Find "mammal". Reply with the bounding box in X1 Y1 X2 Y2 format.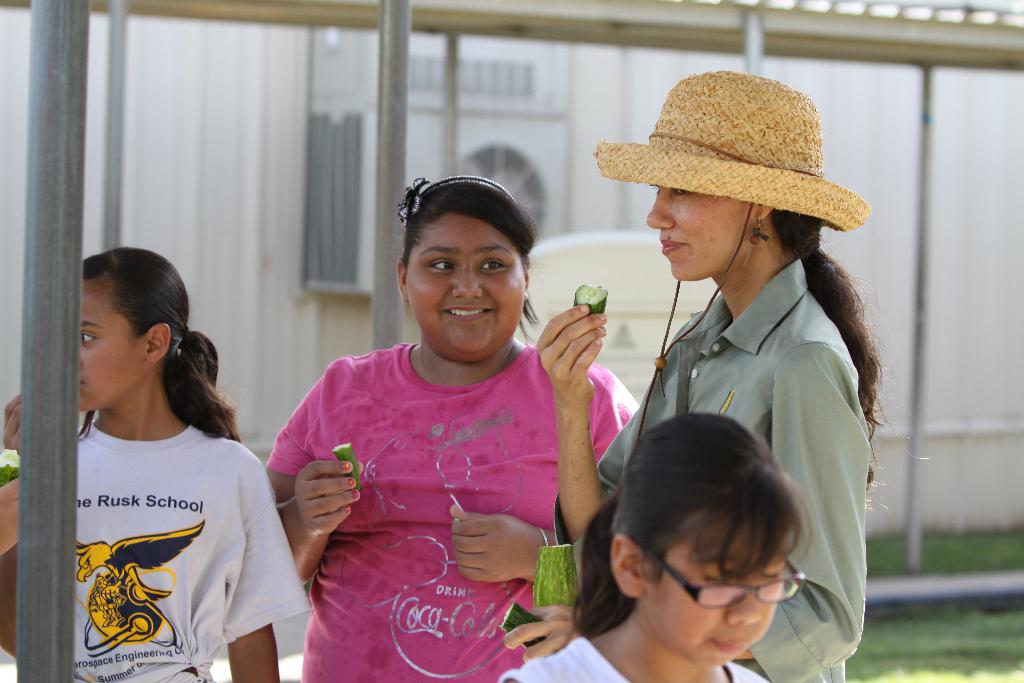
264 173 639 682.
